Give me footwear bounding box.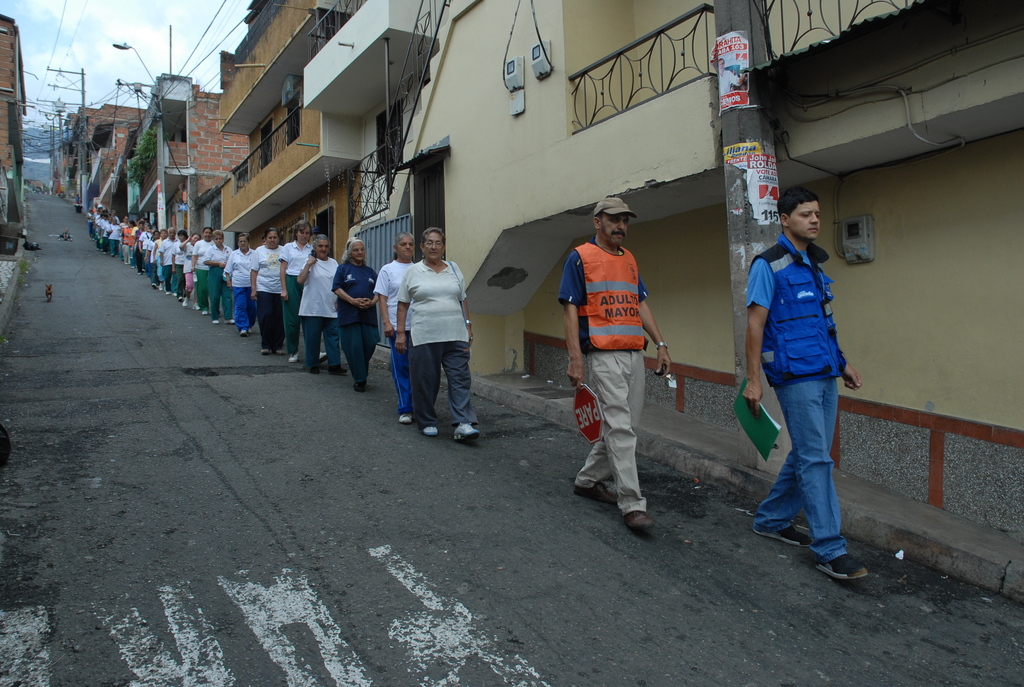
Rect(199, 309, 210, 317).
